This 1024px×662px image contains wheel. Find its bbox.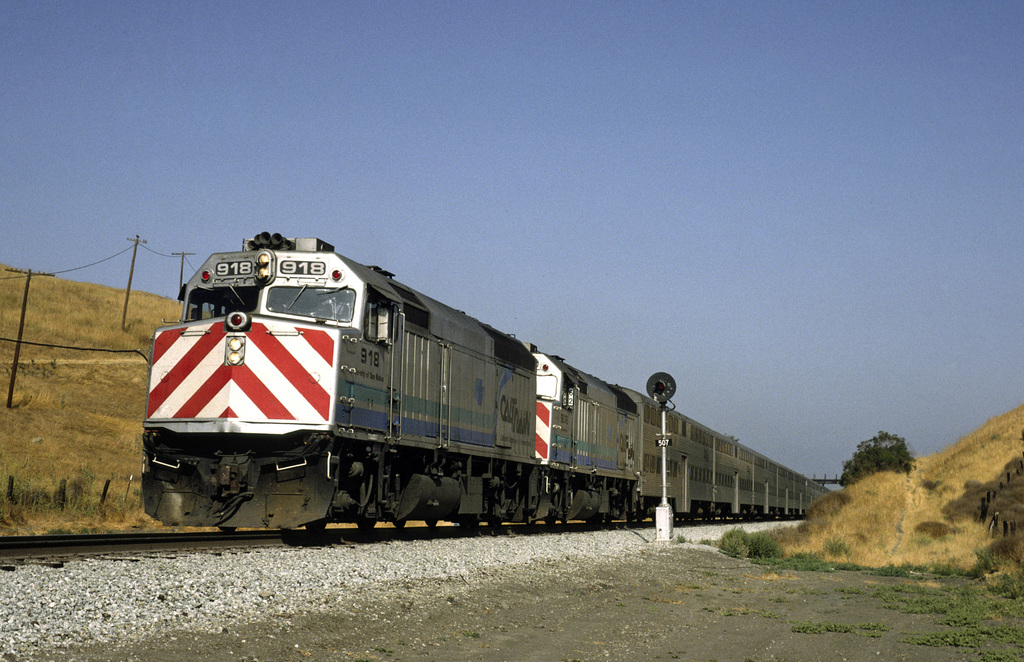
(456, 517, 477, 534).
